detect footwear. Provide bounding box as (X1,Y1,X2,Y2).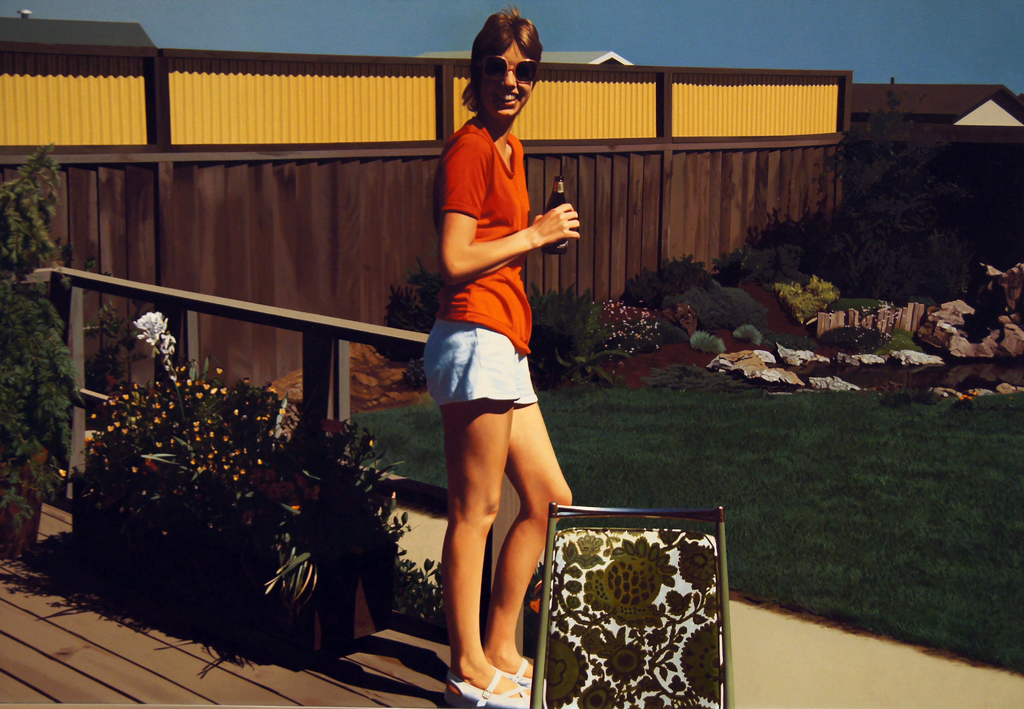
(457,656,556,688).
